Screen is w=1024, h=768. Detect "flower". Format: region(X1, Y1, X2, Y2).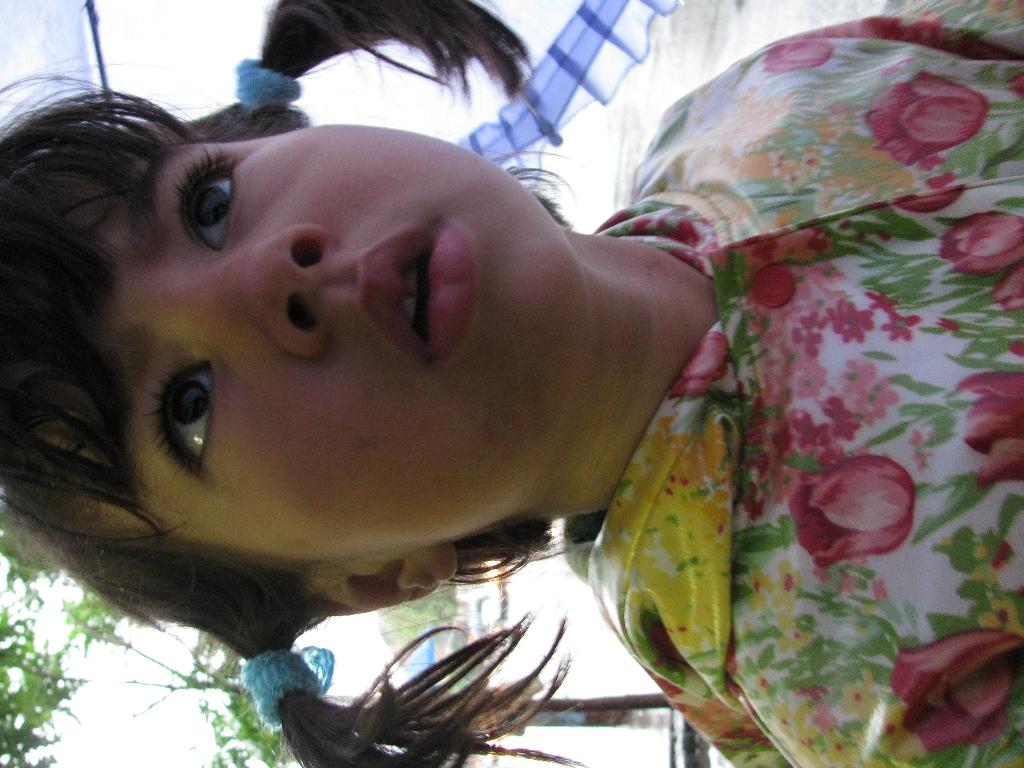
region(790, 441, 945, 580).
